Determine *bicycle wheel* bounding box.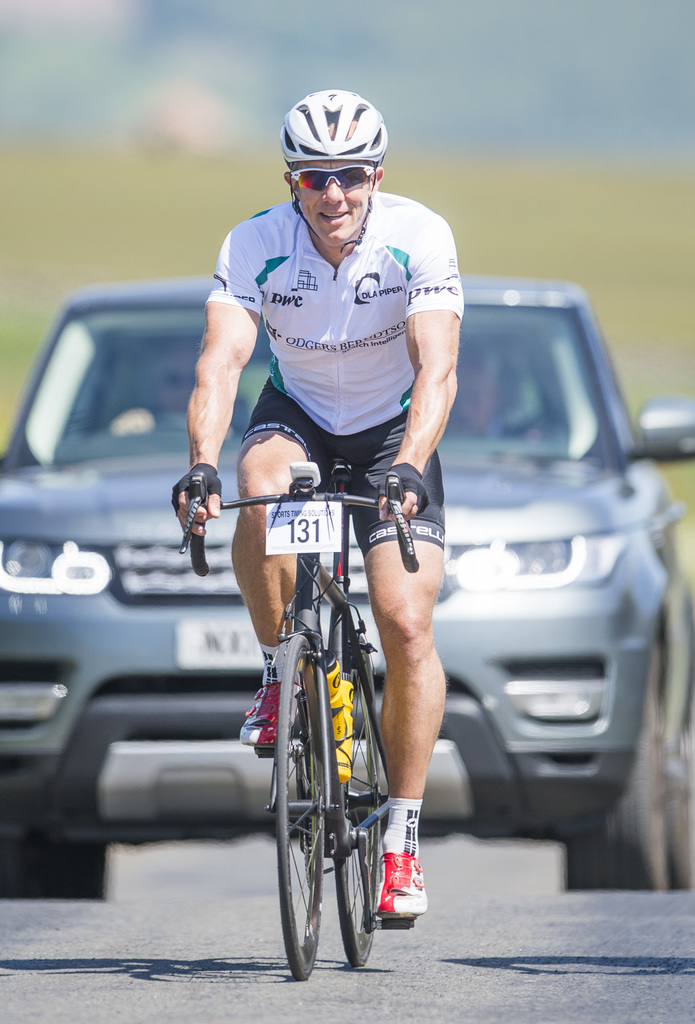
Determined: <box>268,634,334,977</box>.
